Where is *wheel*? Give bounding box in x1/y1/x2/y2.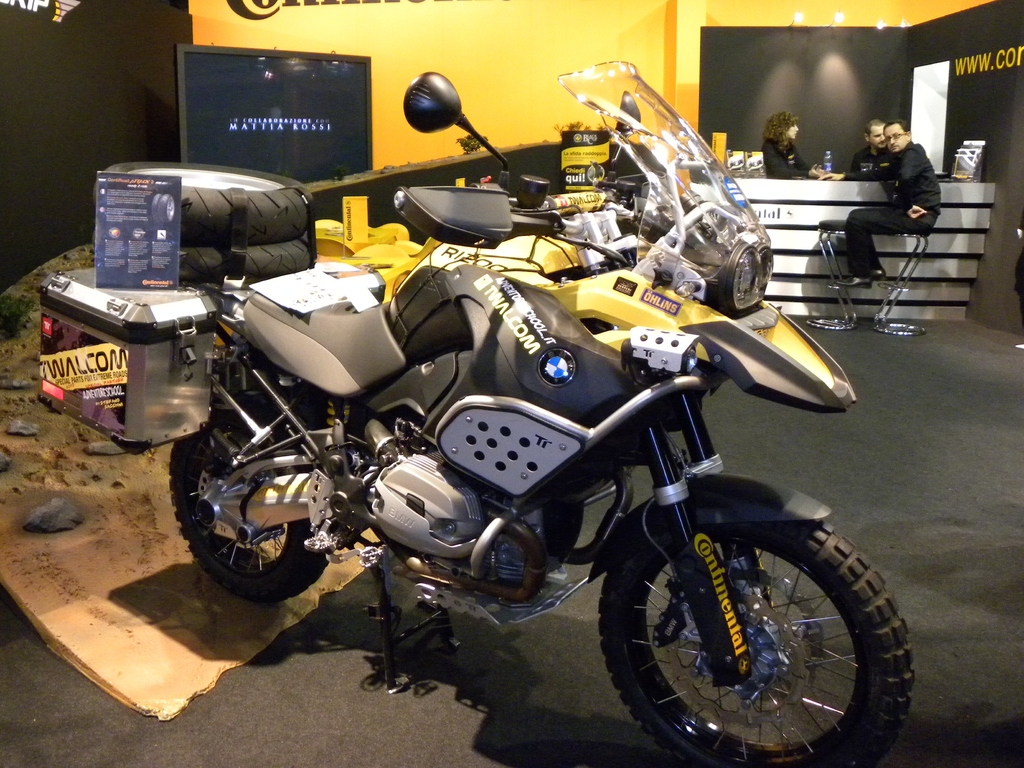
108/241/313/288.
